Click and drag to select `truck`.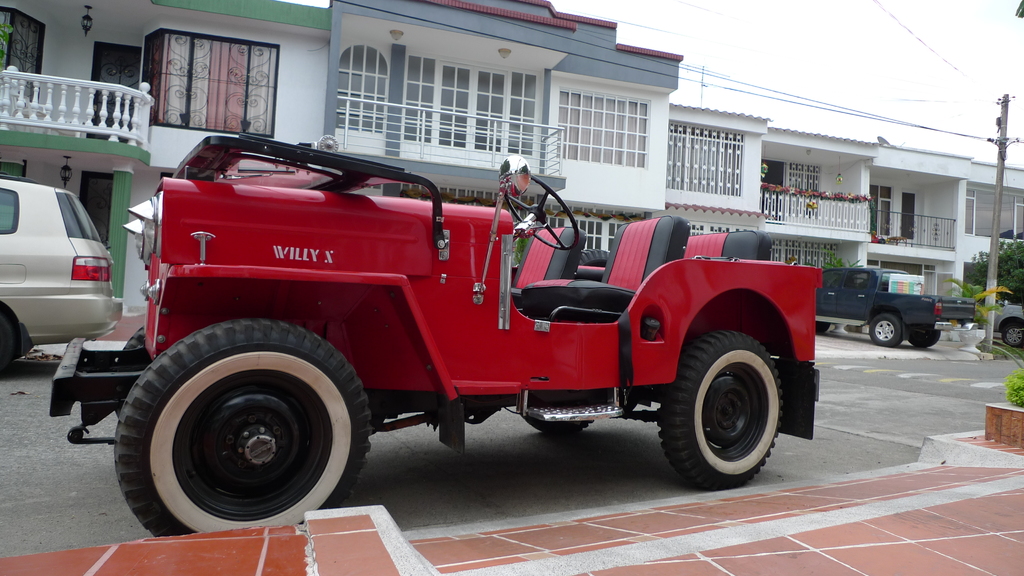
Selection: 48:131:825:537.
